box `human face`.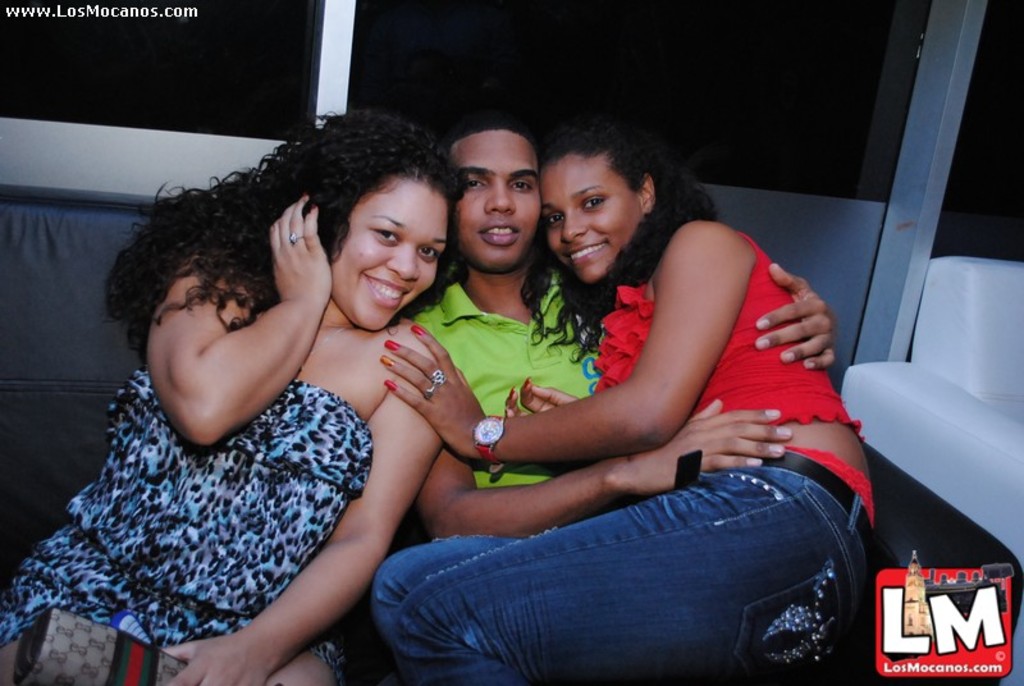
[536, 150, 644, 287].
